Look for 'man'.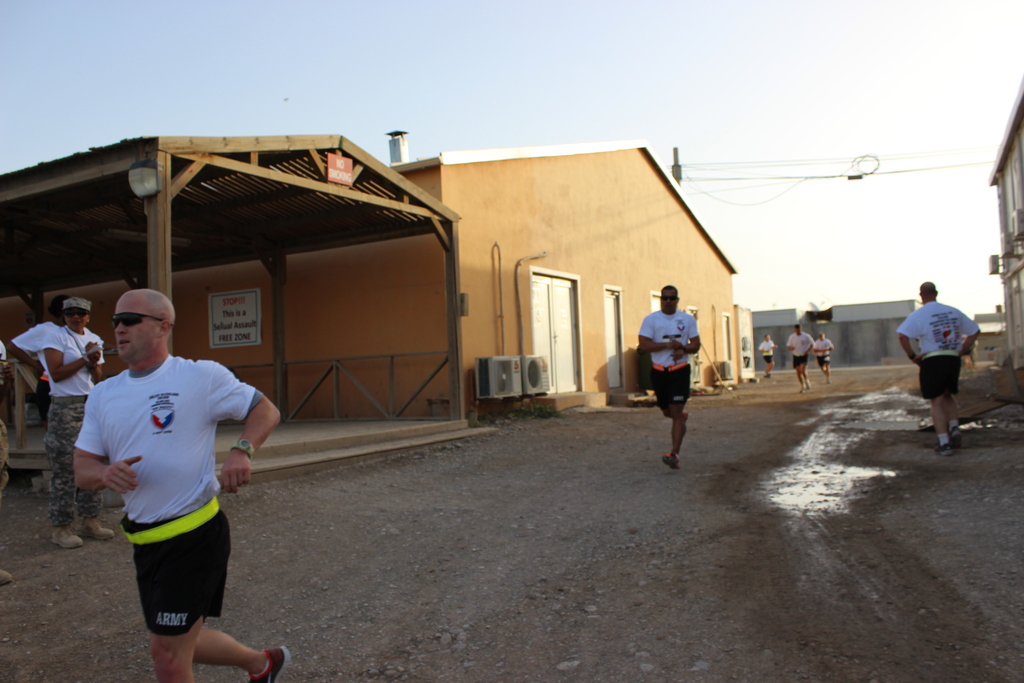
Found: {"left": 897, "top": 280, "right": 982, "bottom": 452}.
